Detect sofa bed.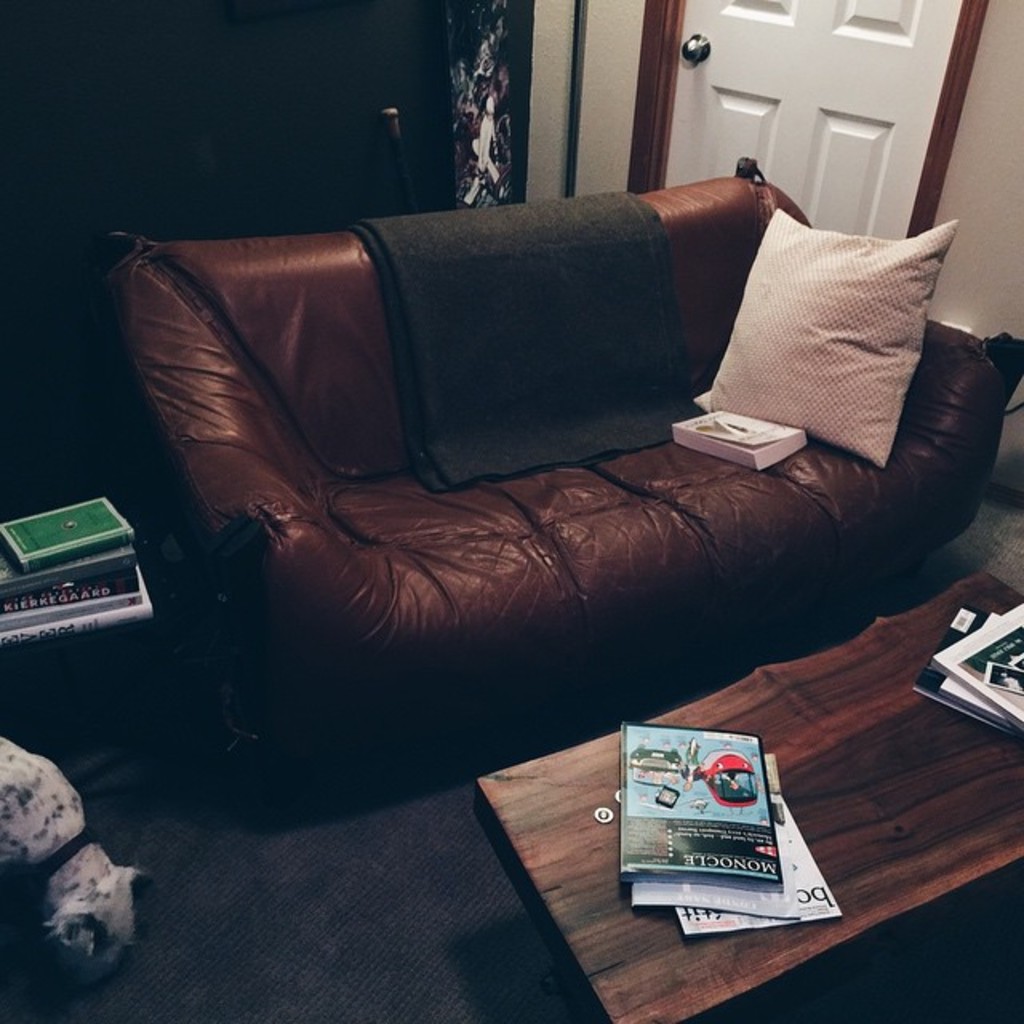
Detected at x1=101, y1=166, x2=1022, y2=834.
